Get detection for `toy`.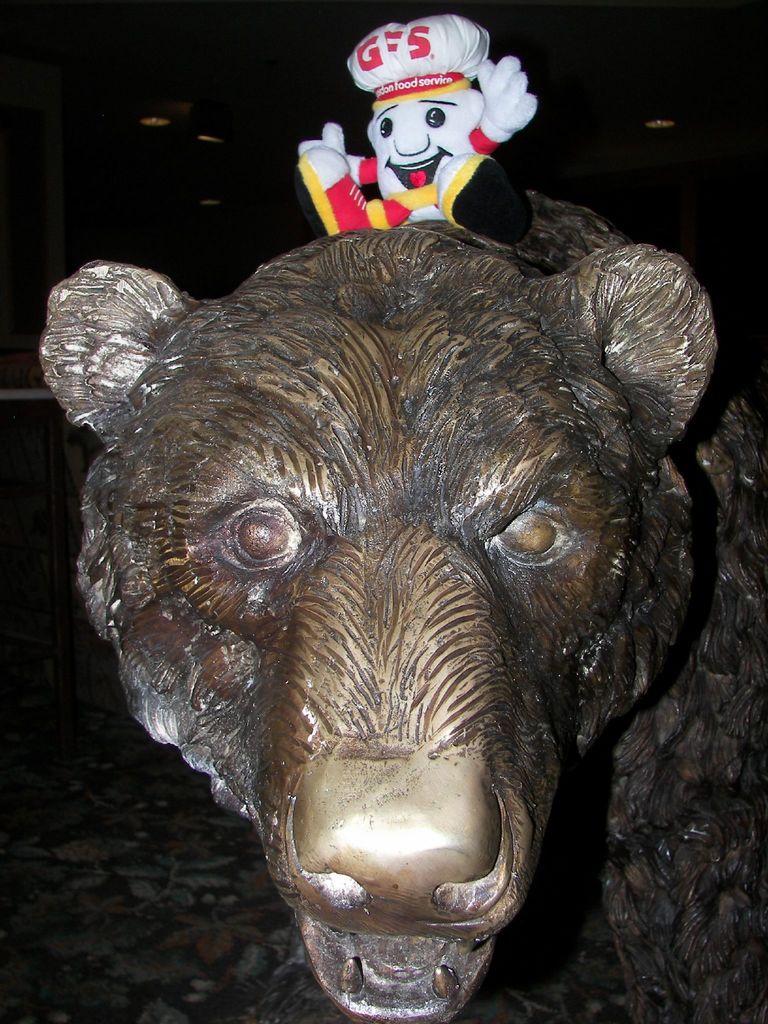
Detection: x1=300, y1=26, x2=554, y2=233.
